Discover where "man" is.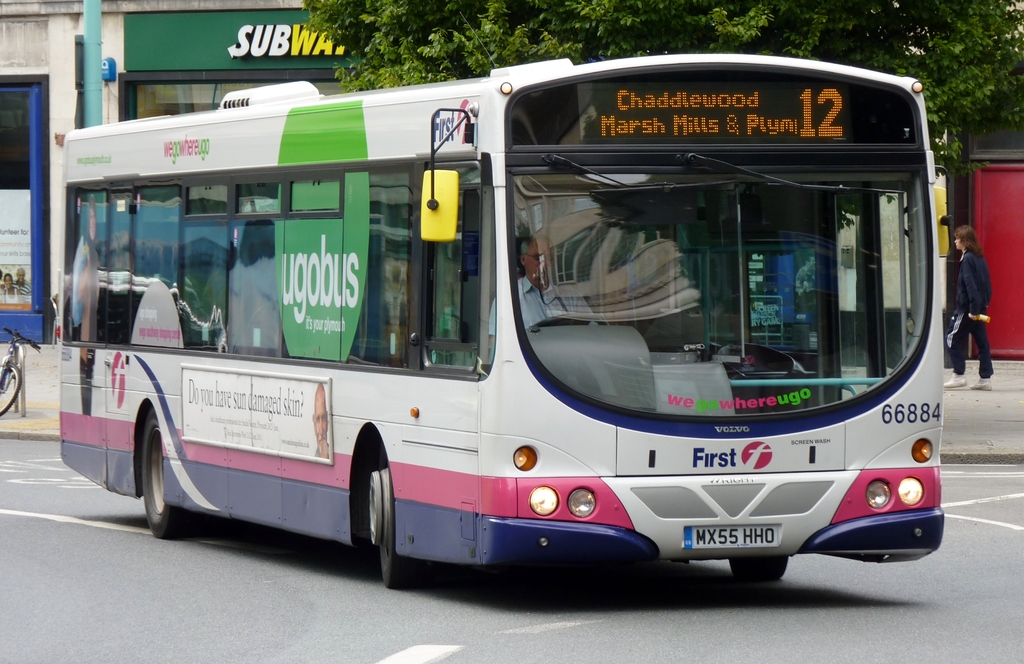
Discovered at 493,234,607,334.
